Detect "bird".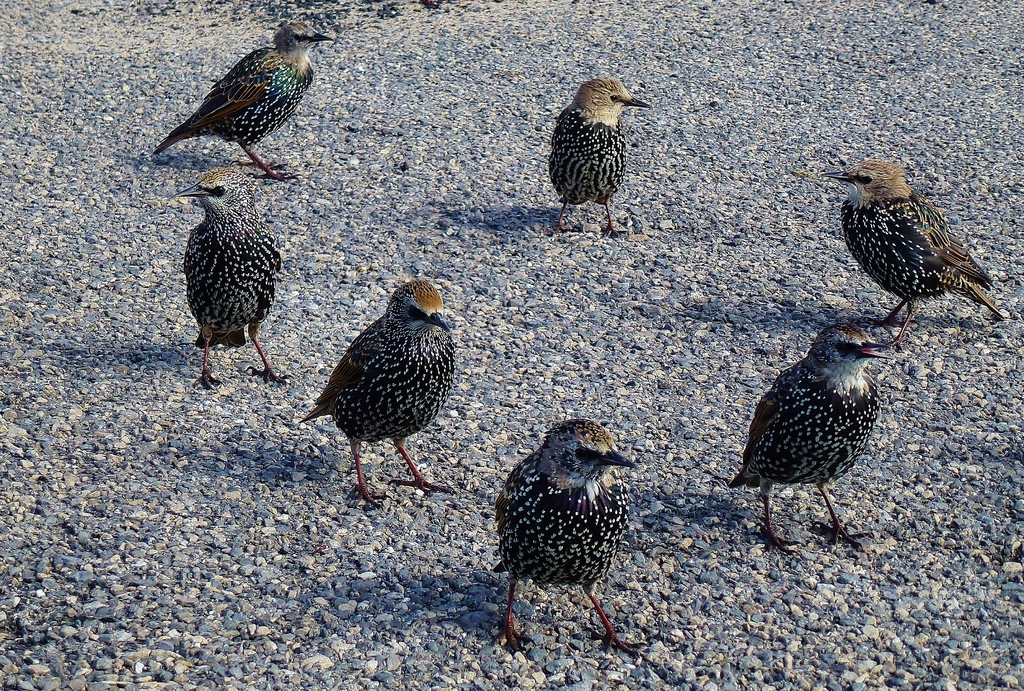
Detected at locate(544, 67, 649, 252).
